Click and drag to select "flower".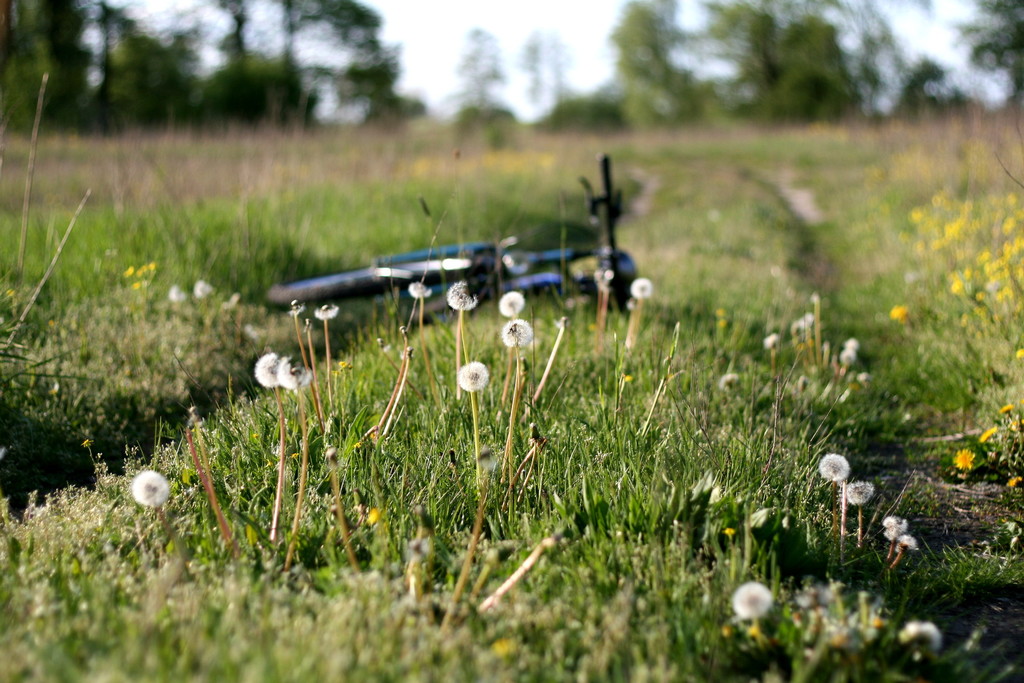
Selection: {"x1": 846, "y1": 479, "x2": 876, "y2": 503}.
